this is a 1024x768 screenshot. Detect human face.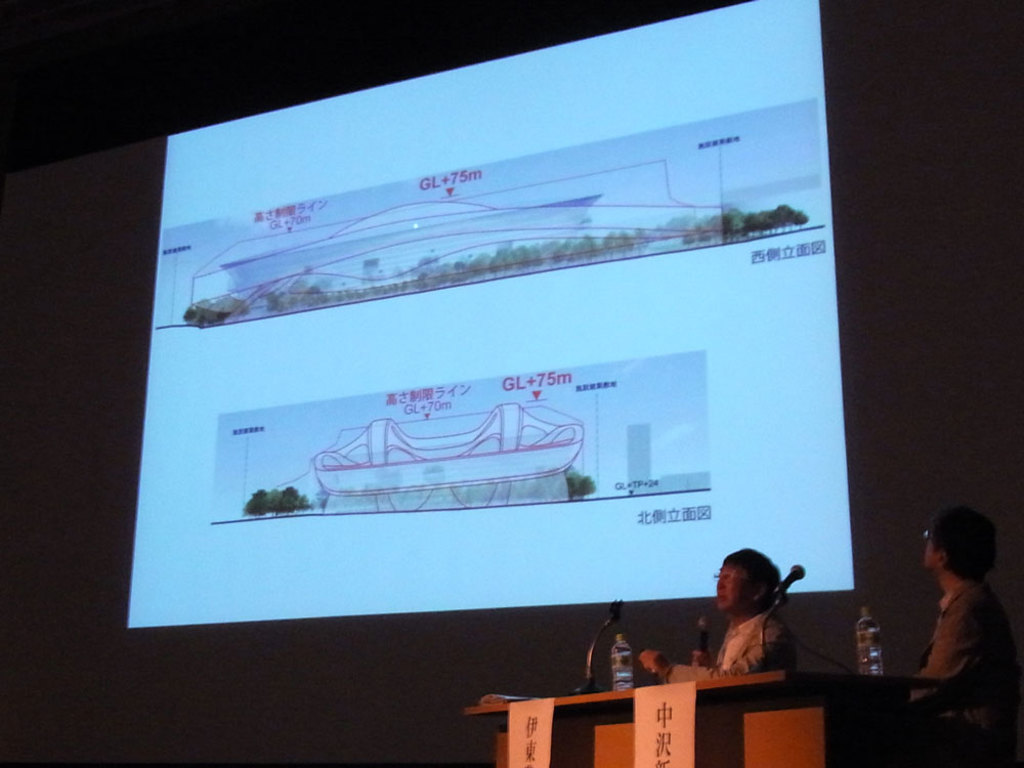
718, 560, 751, 604.
